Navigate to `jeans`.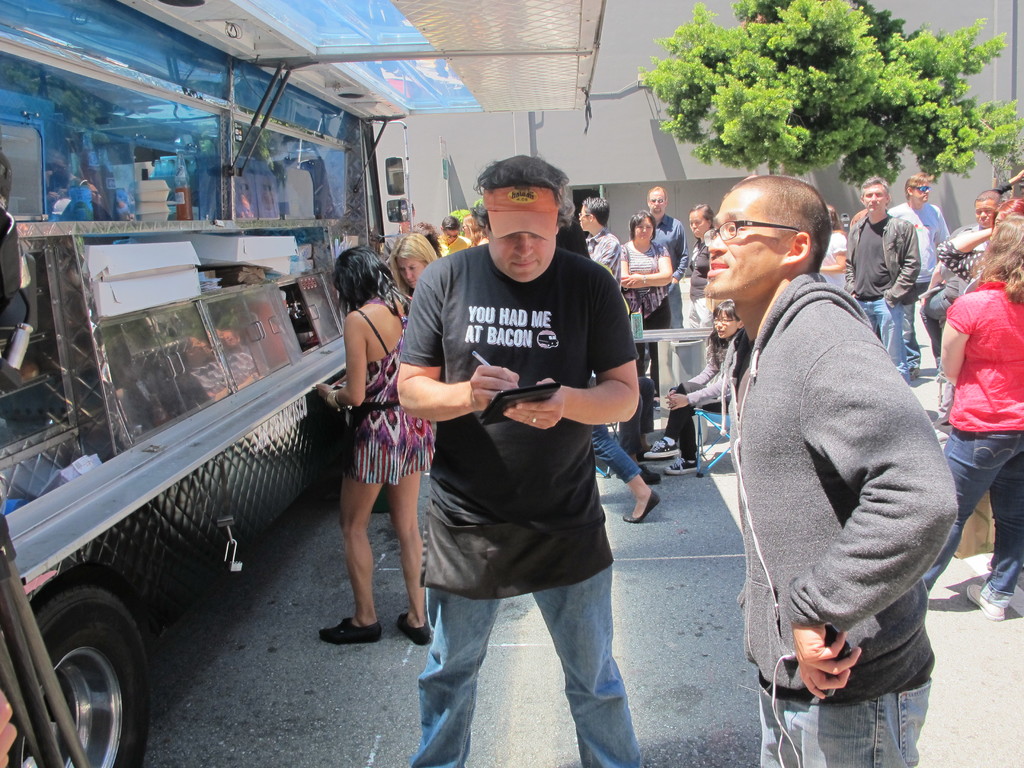
Navigation target: select_region(860, 302, 909, 384).
